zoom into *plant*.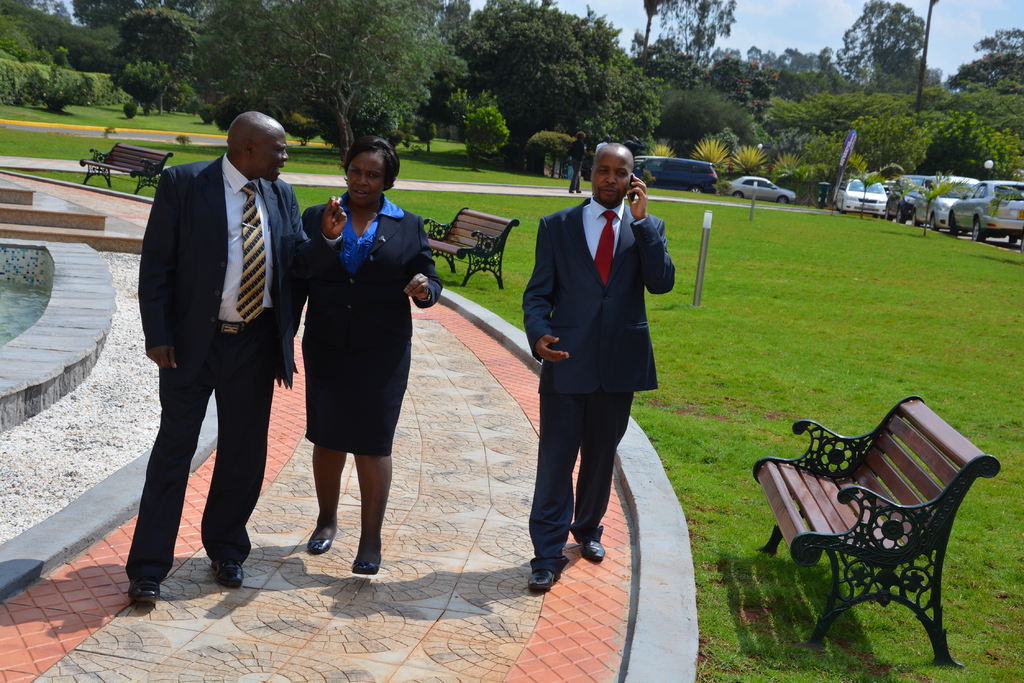
Zoom target: <bbox>734, 140, 760, 181</bbox>.
